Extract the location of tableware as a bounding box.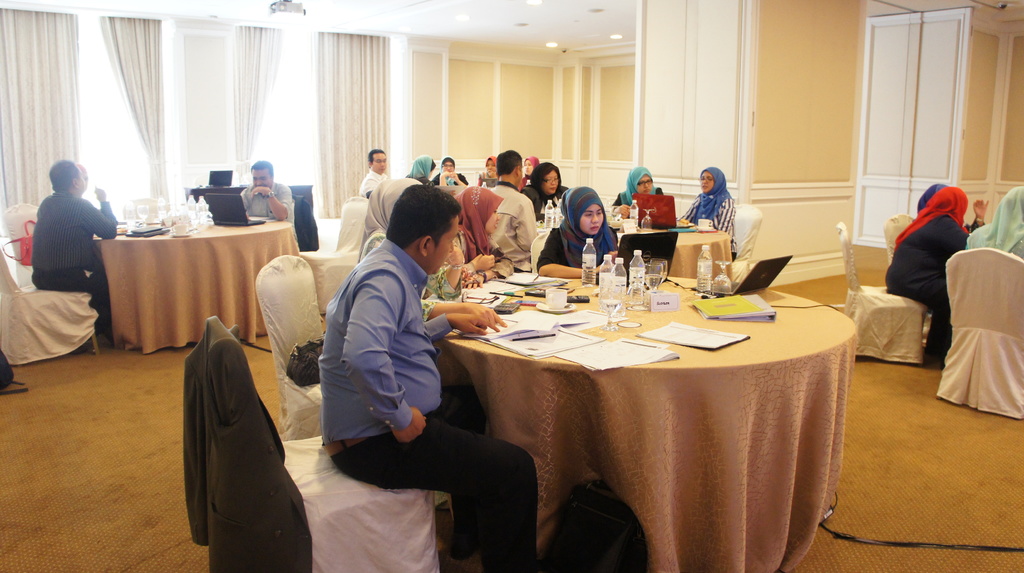
region(641, 206, 653, 231).
